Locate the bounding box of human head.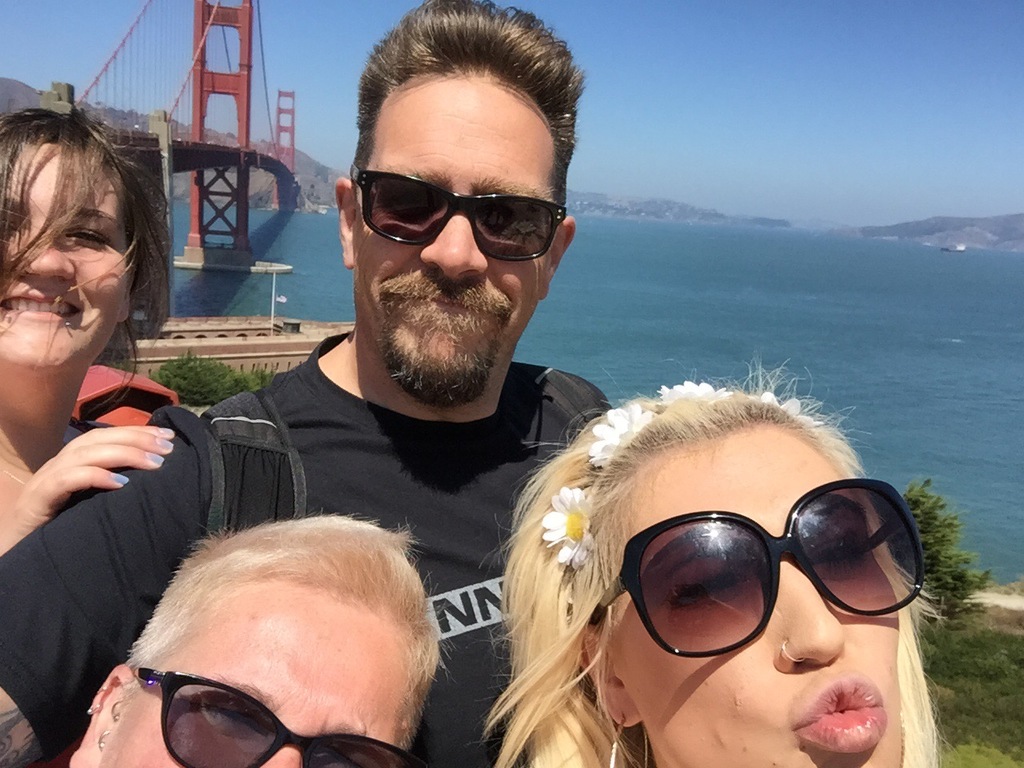
Bounding box: region(550, 410, 942, 767).
